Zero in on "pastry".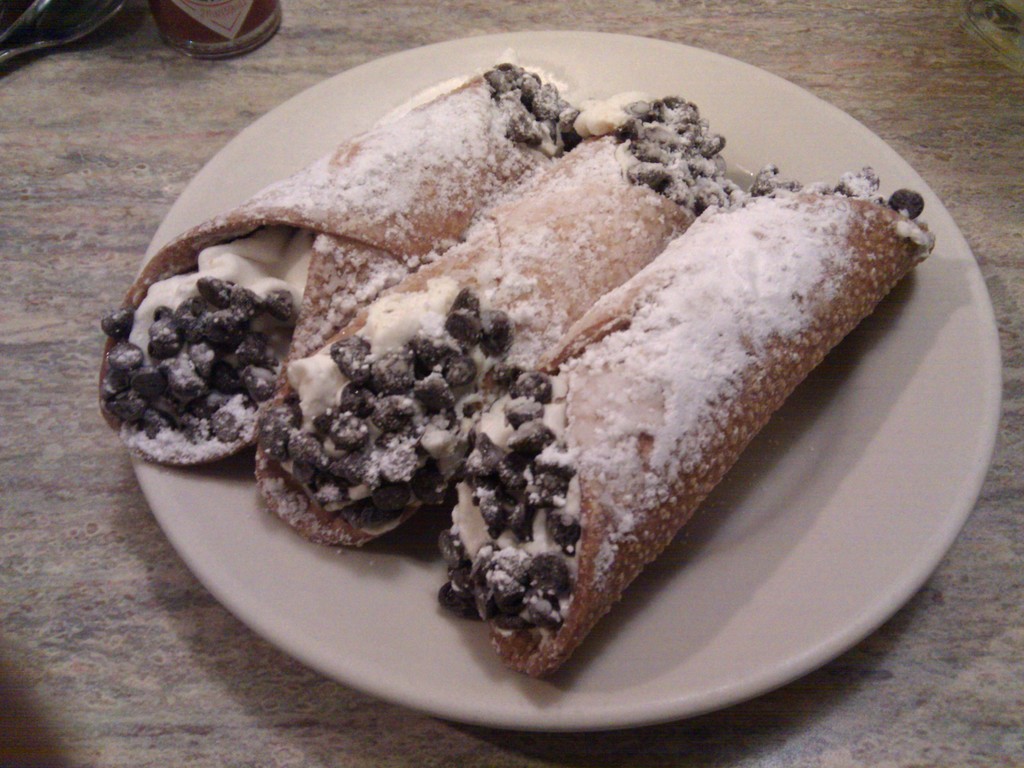
Zeroed in: BBox(67, 49, 604, 477).
